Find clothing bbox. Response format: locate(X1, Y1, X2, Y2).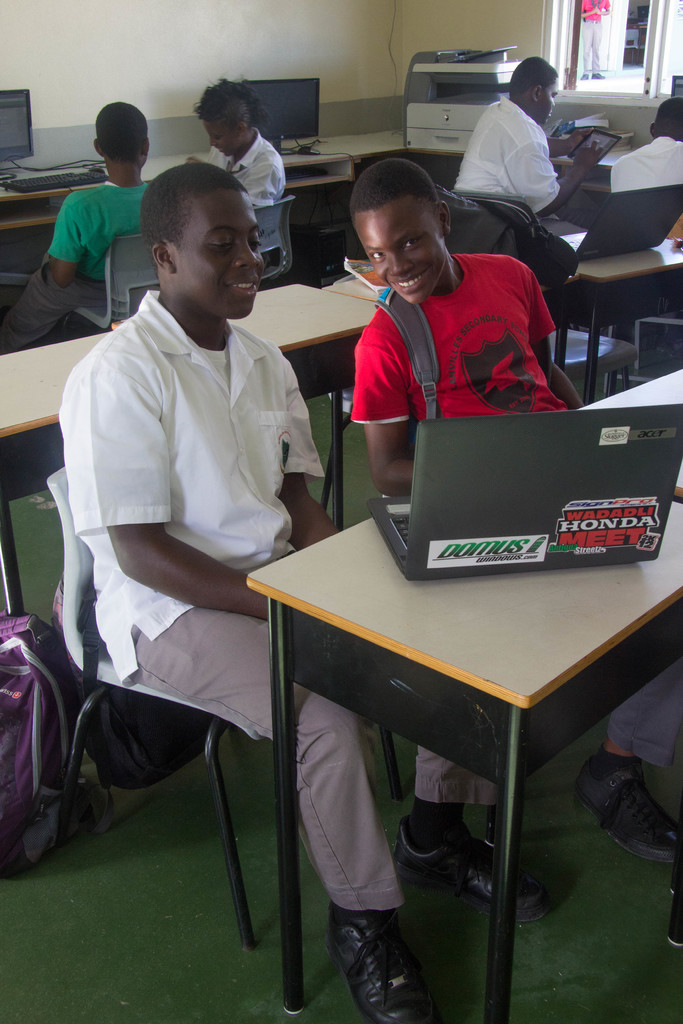
locate(614, 127, 682, 206).
